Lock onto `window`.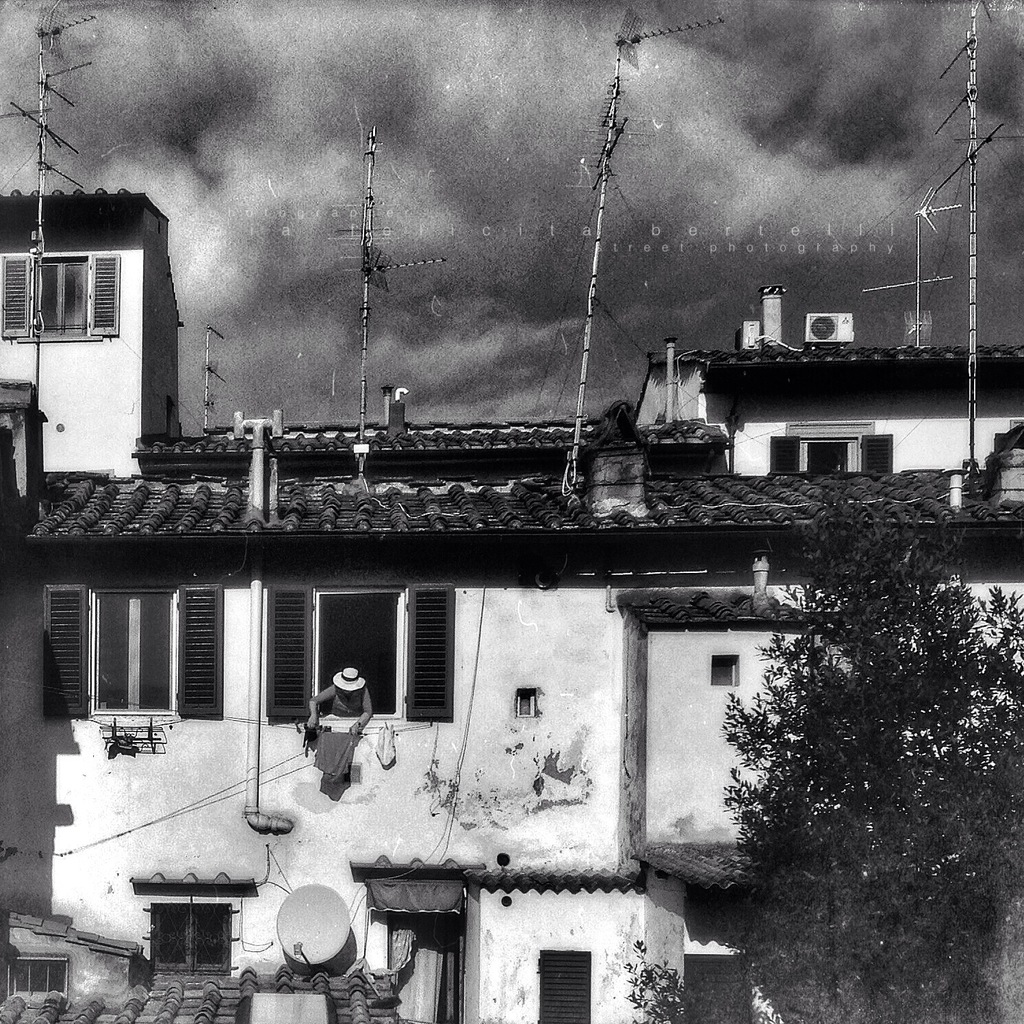
Locked: bbox(533, 947, 592, 1023).
